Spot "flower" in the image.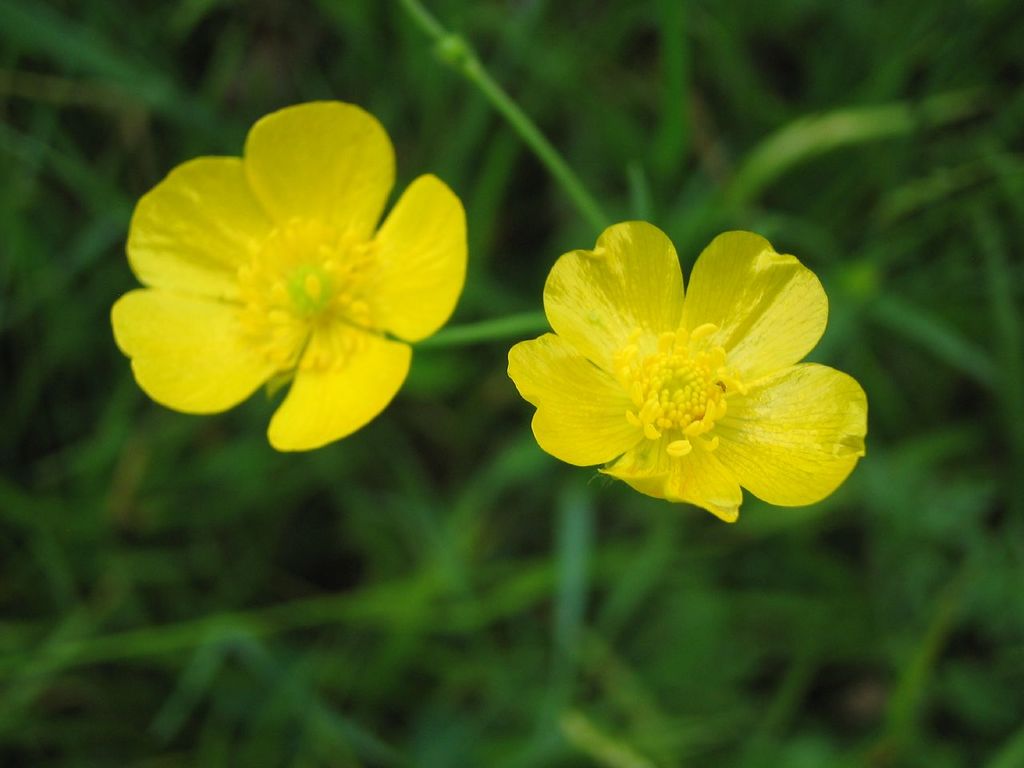
"flower" found at <bbox>103, 101, 469, 463</bbox>.
